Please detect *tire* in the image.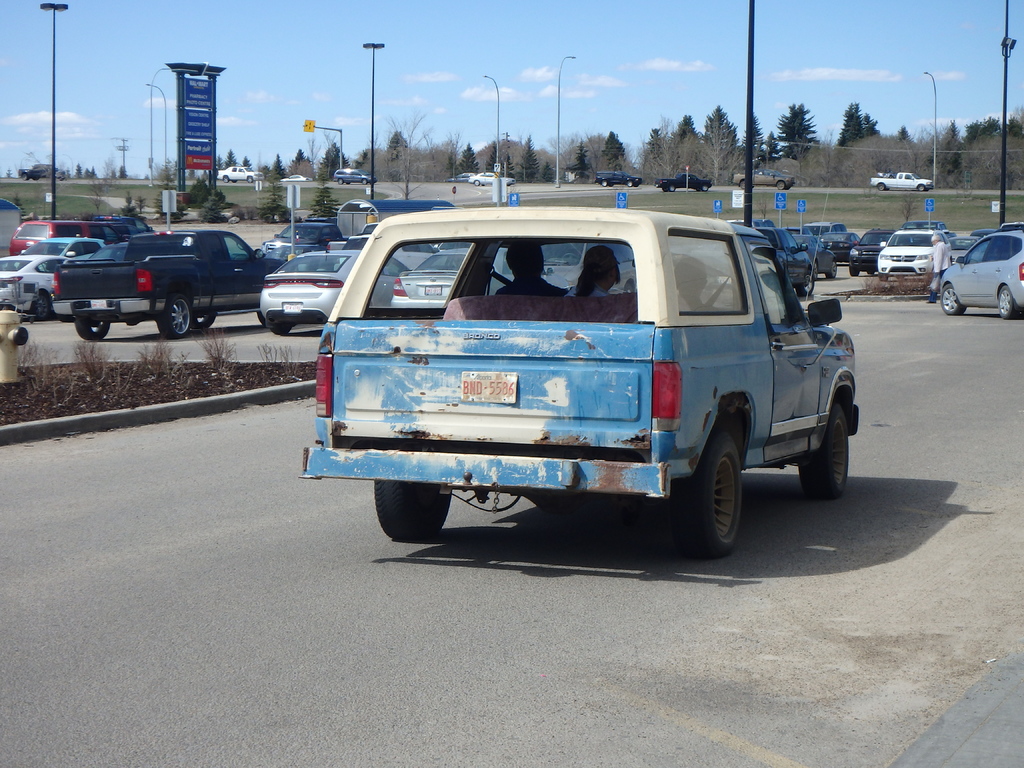
select_region(157, 292, 189, 337).
